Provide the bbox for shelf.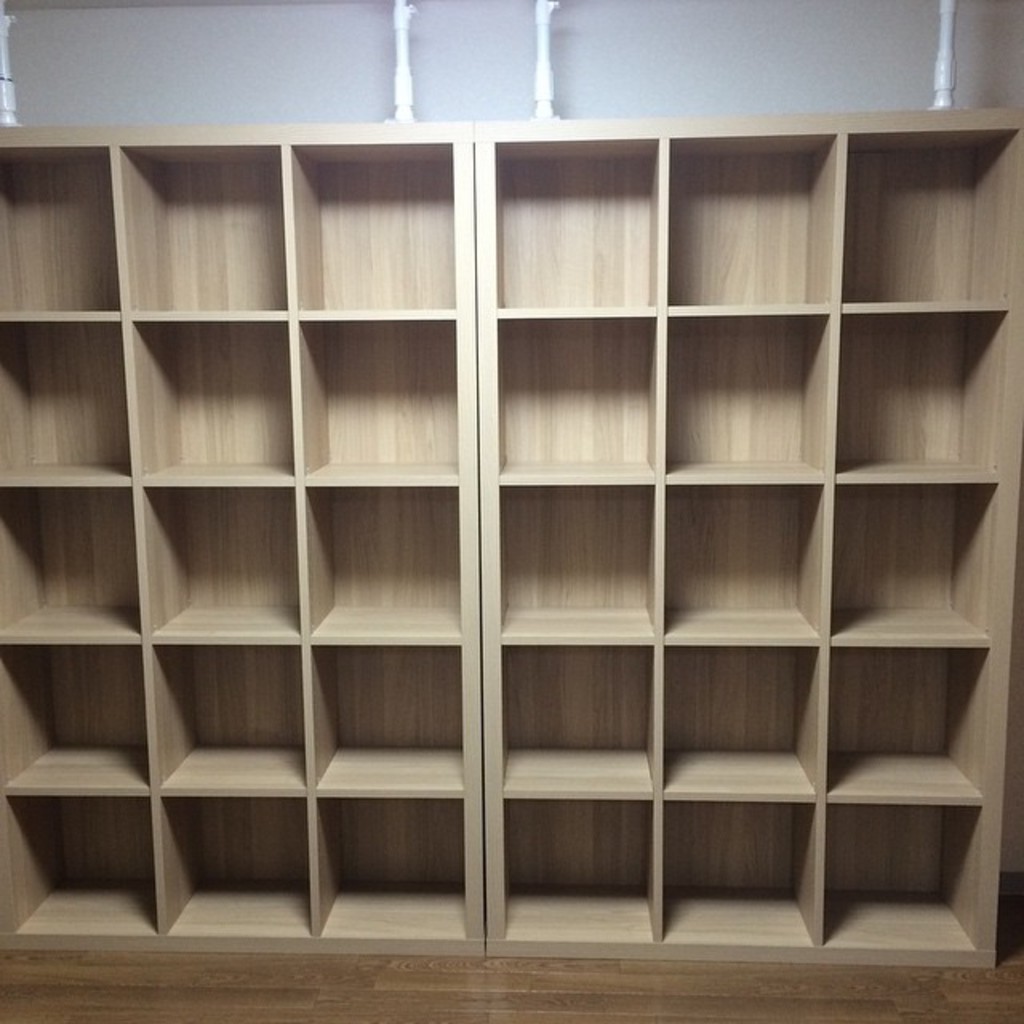
x1=864, y1=128, x2=1000, y2=339.
